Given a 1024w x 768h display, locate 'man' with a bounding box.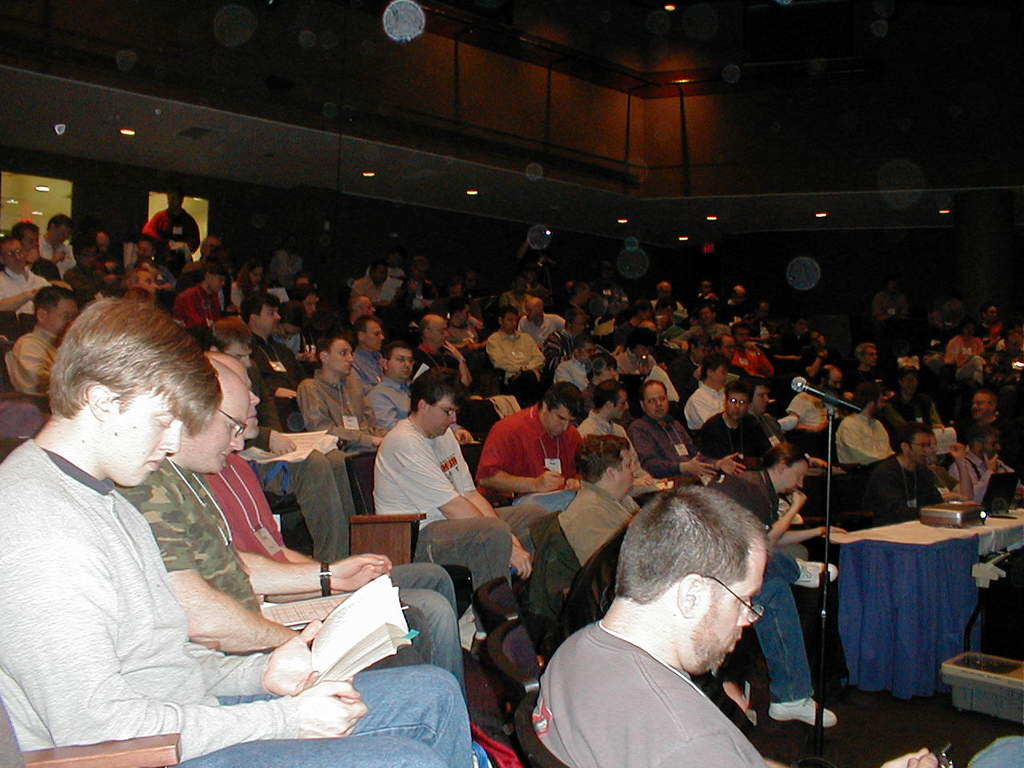
Located: {"left": 106, "top": 358, "right": 438, "bottom": 671}.
